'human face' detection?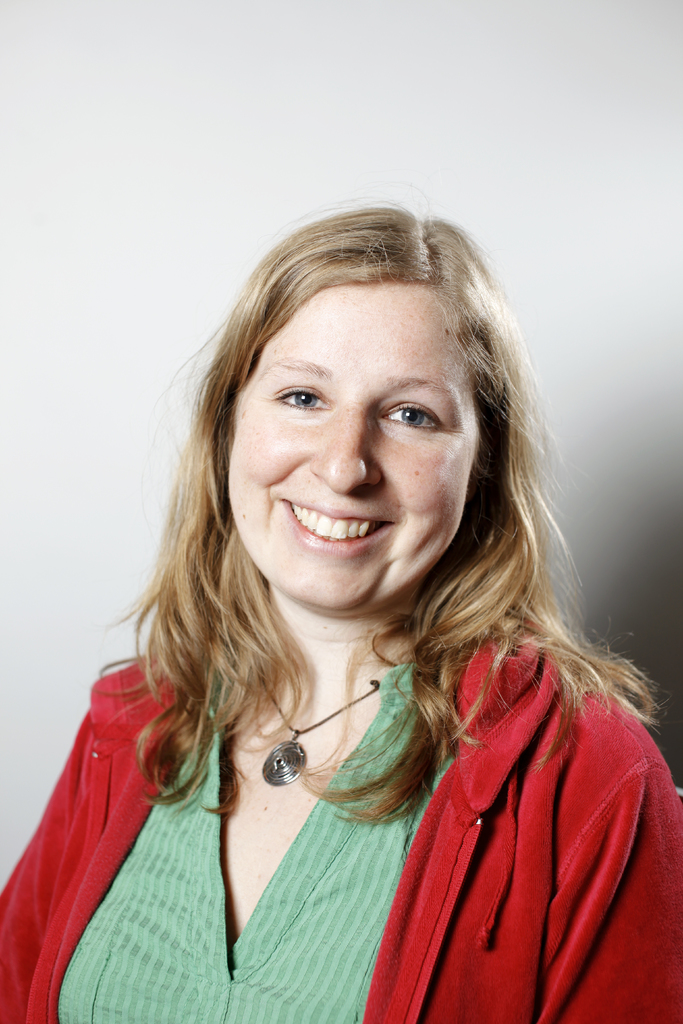
x1=227, y1=281, x2=483, y2=620
